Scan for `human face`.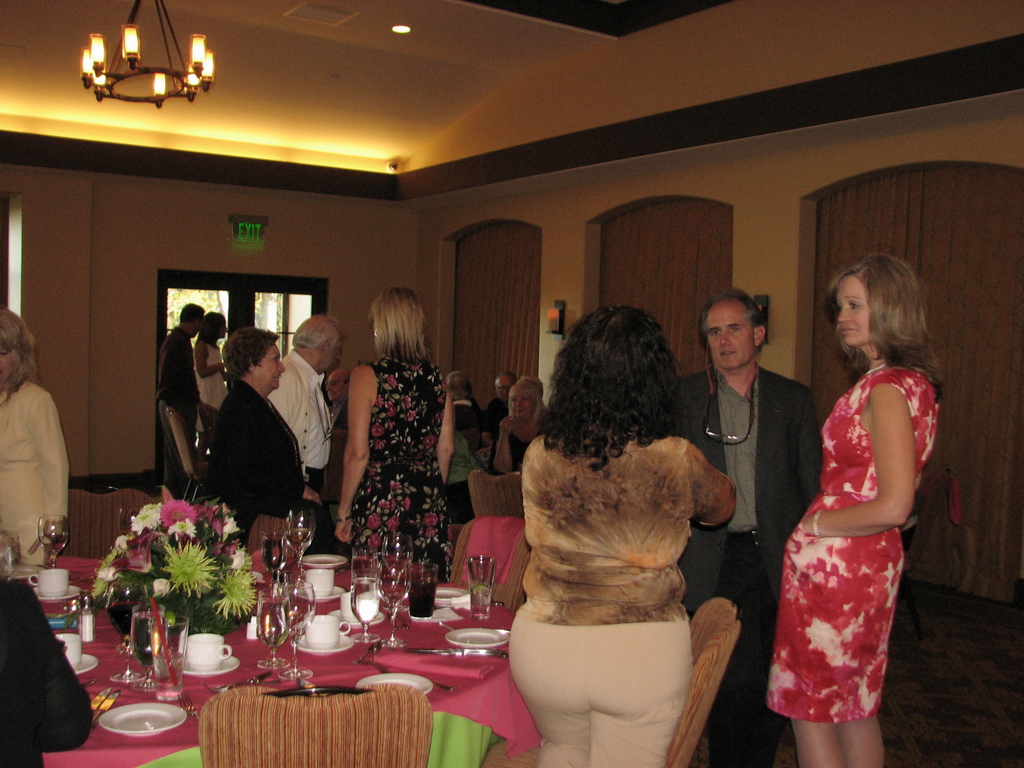
Scan result: crop(0, 344, 17, 385).
